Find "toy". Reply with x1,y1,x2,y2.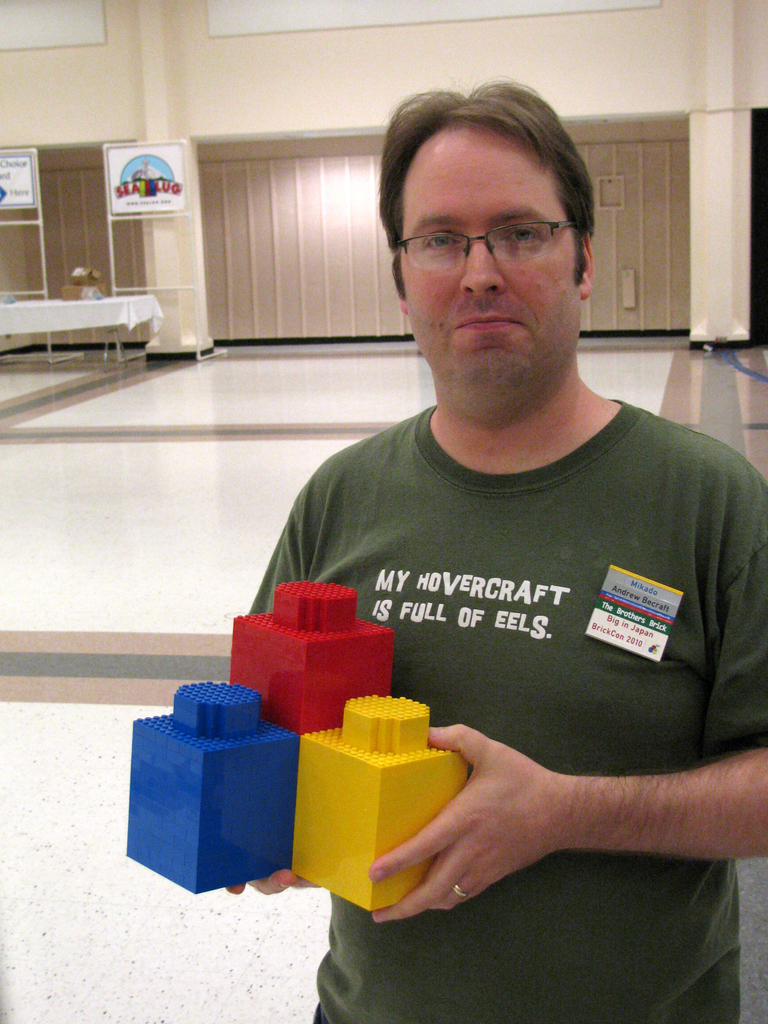
296,701,468,911.
